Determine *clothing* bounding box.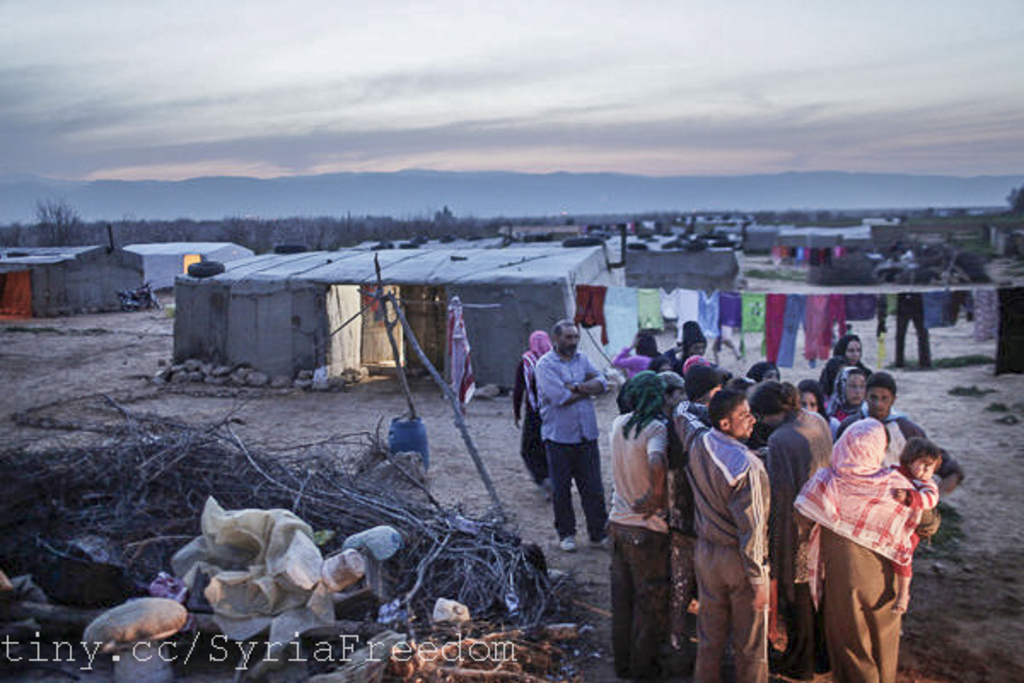
Determined: x1=674, y1=413, x2=773, y2=673.
